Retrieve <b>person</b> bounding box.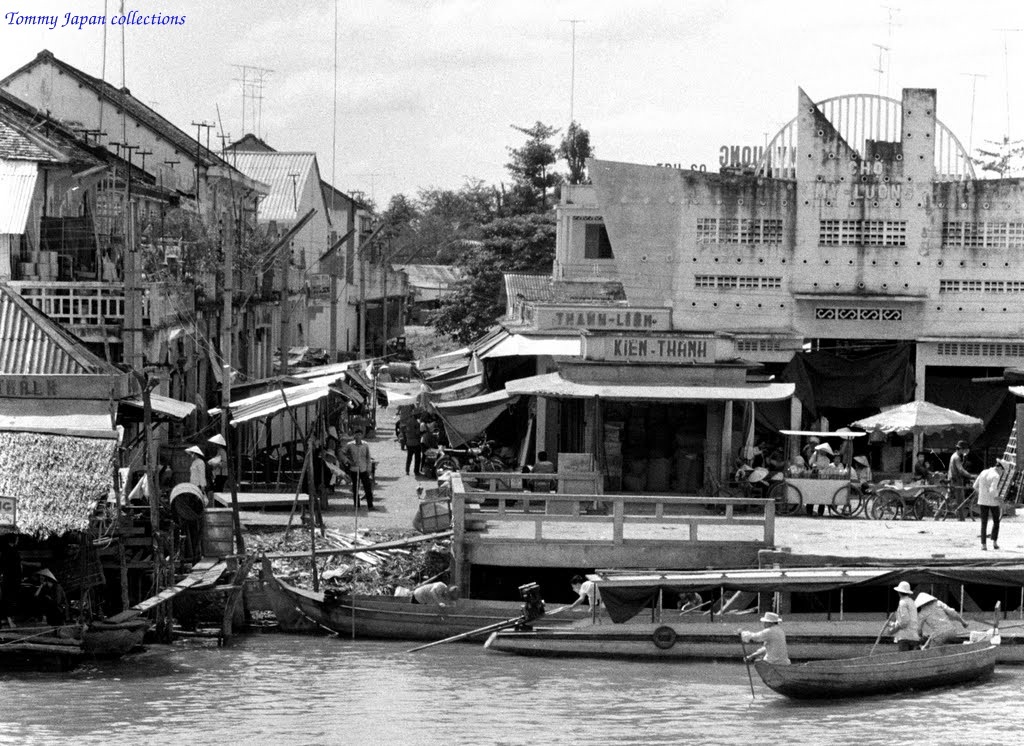
Bounding box: (x1=412, y1=582, x2=457, y2=608).
